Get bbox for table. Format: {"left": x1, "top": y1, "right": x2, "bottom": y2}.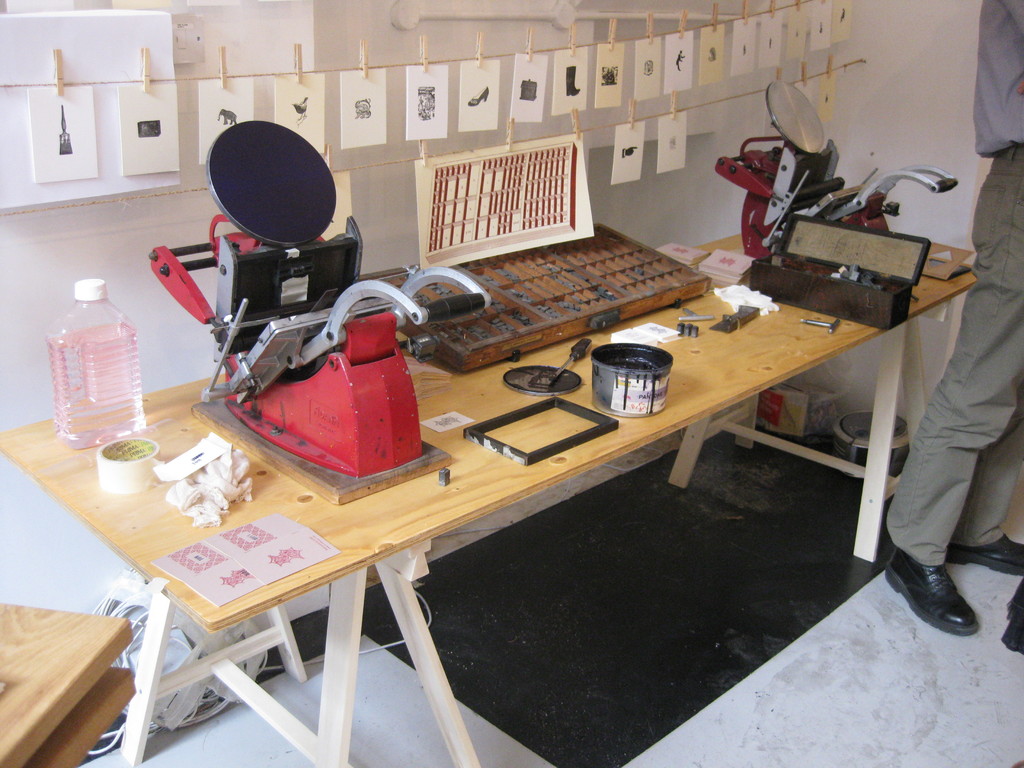
{"left": 0, "top": 229, "right": 979, "bottom": 767}.
